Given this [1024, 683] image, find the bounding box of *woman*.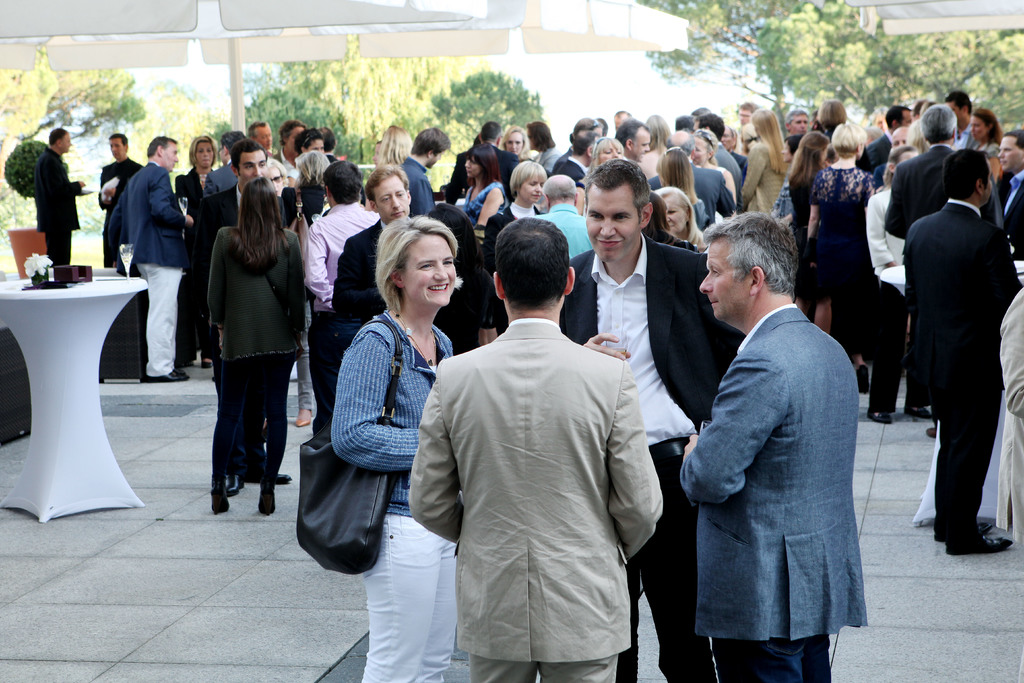
<region>794, 120, 874, 334</region>.
